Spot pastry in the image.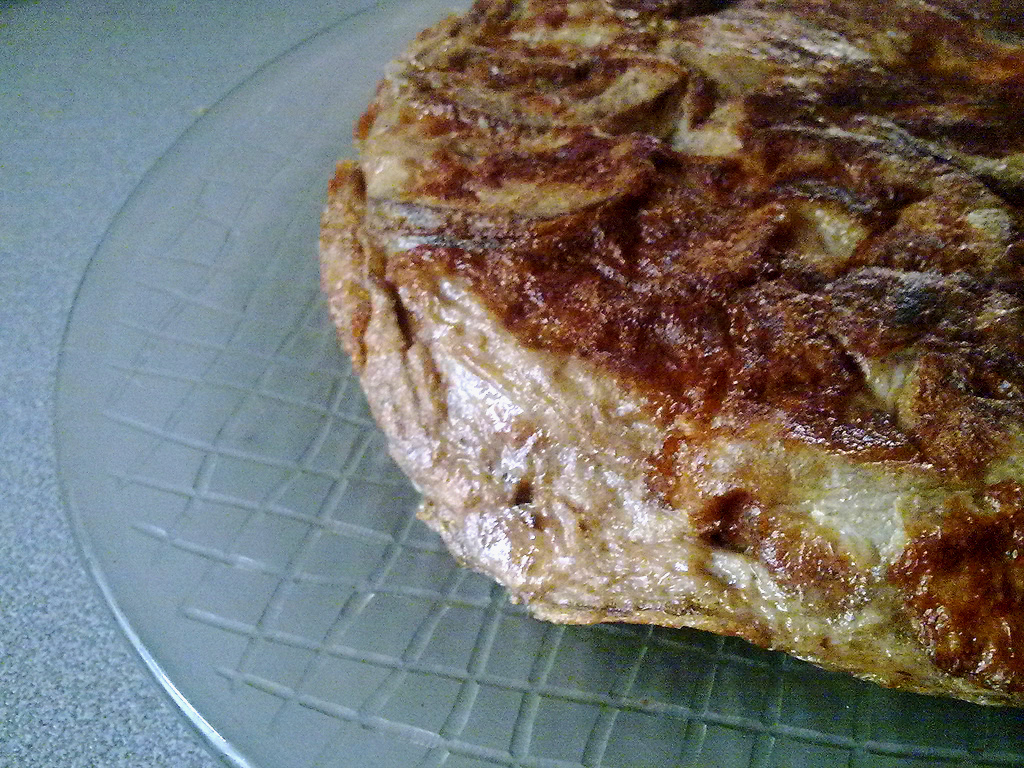
pastry found at [left=298, top=0, right=1023, bottom=673].
